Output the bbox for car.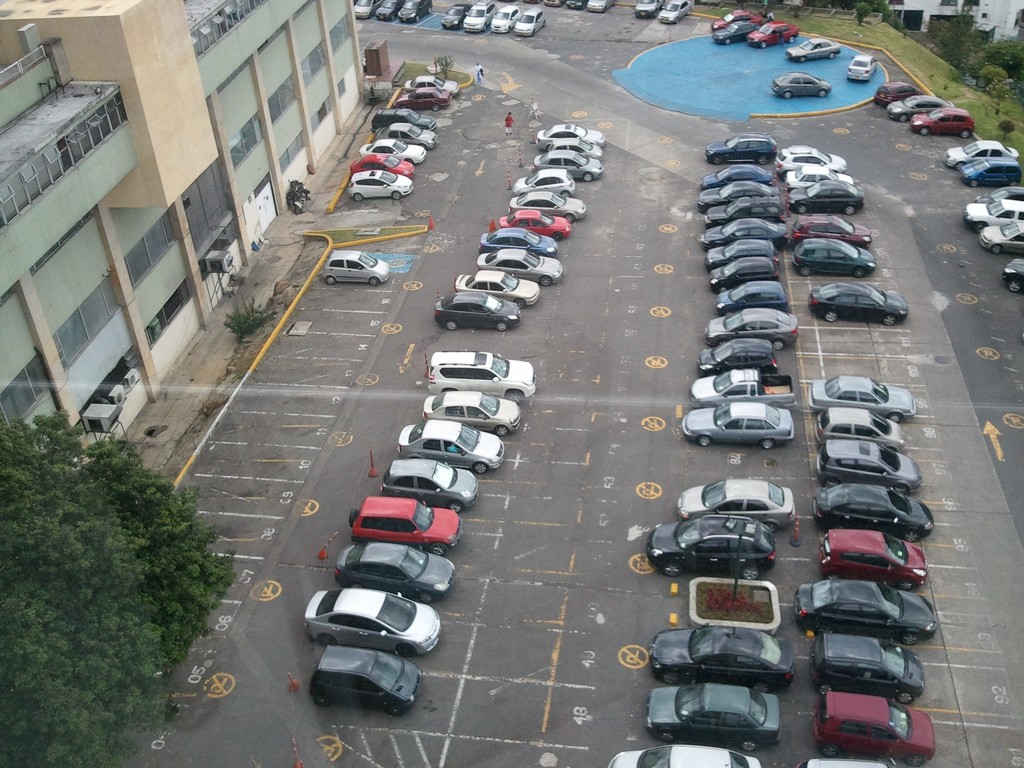
(left=979, top=224, right=1023, bottom=256).
